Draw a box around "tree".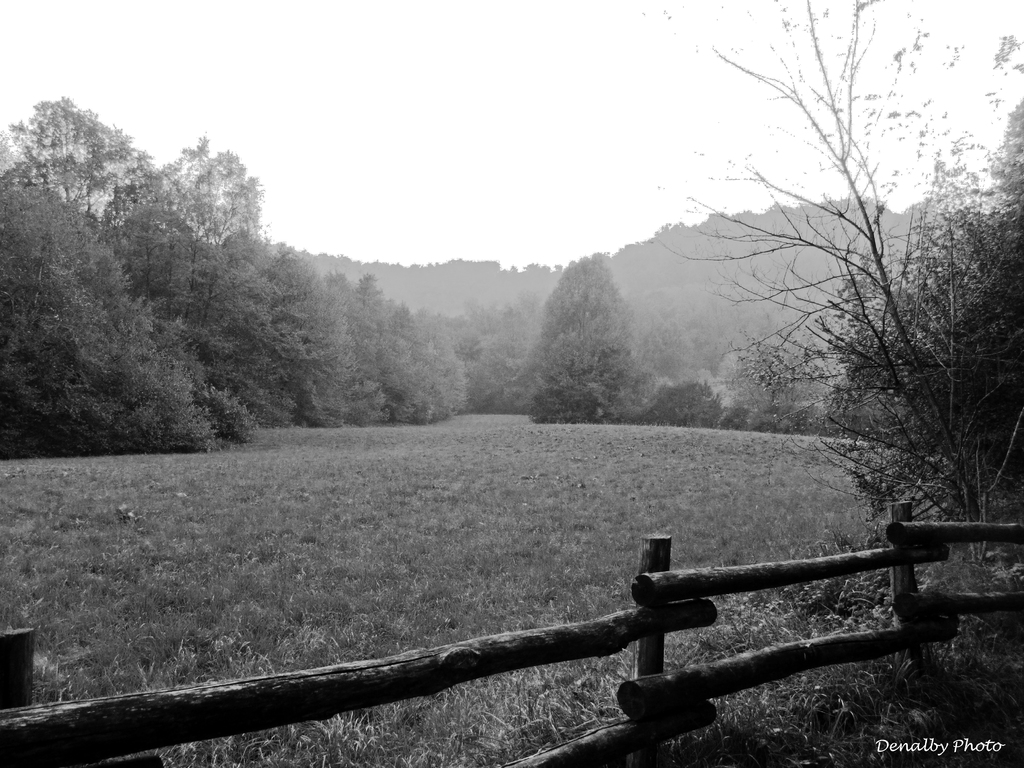
[left=632, top=0, right=1023, bottom=606].
